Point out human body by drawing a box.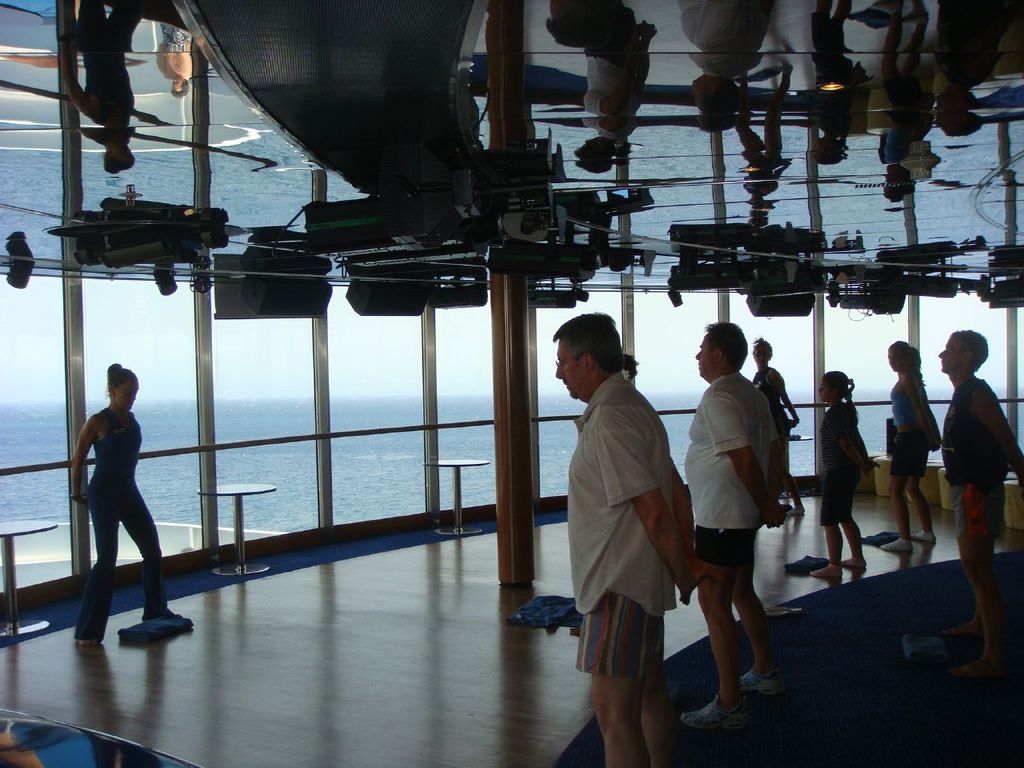
(944, 378, 1023, 674).
